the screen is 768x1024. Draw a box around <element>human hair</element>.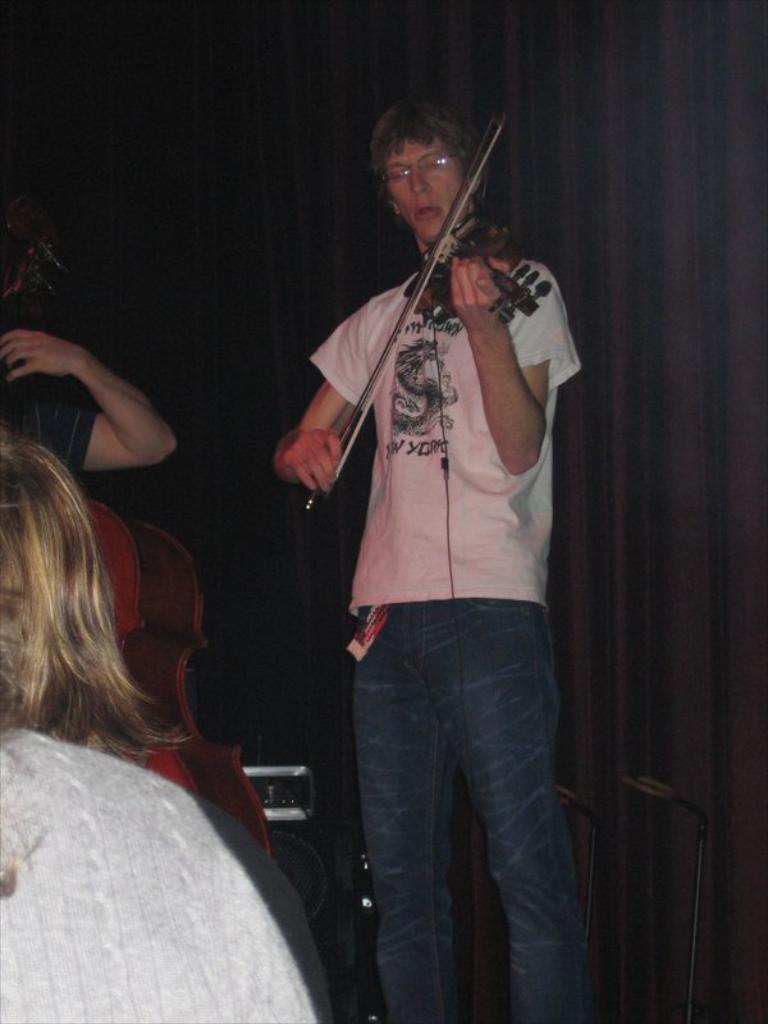
<bbox>371, 92, 492, 196</bbox>.
